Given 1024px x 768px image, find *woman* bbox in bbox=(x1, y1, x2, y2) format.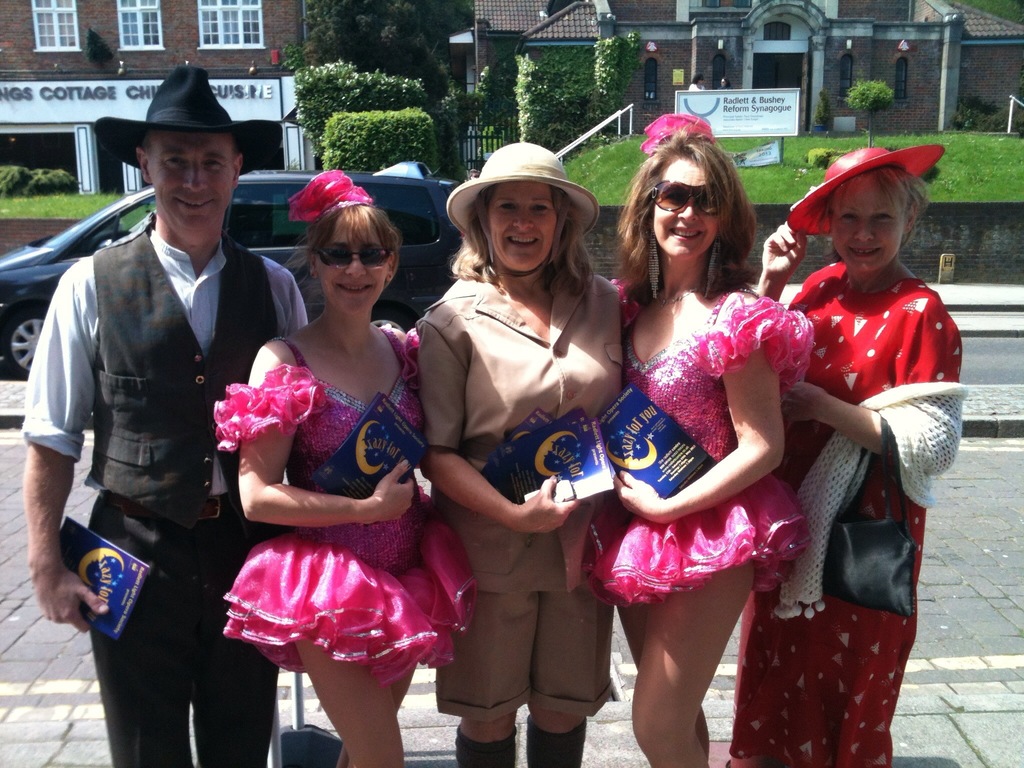
bbox=(756, 164, 960, 767).
